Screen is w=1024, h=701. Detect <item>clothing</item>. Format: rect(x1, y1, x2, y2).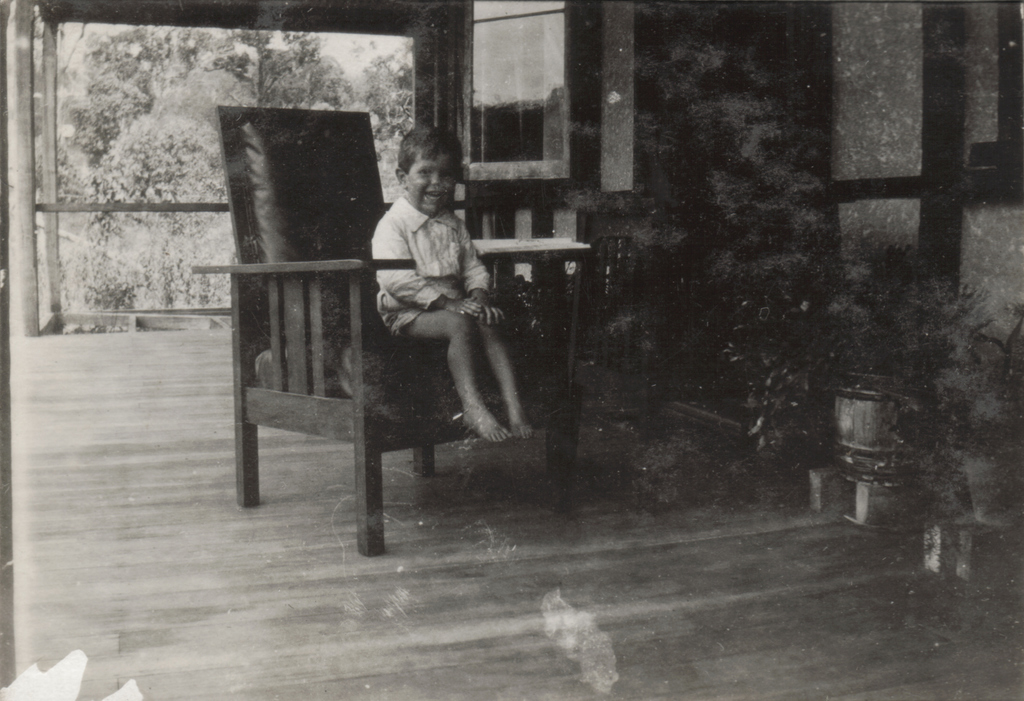
rect(369, 197, 495, 329).
